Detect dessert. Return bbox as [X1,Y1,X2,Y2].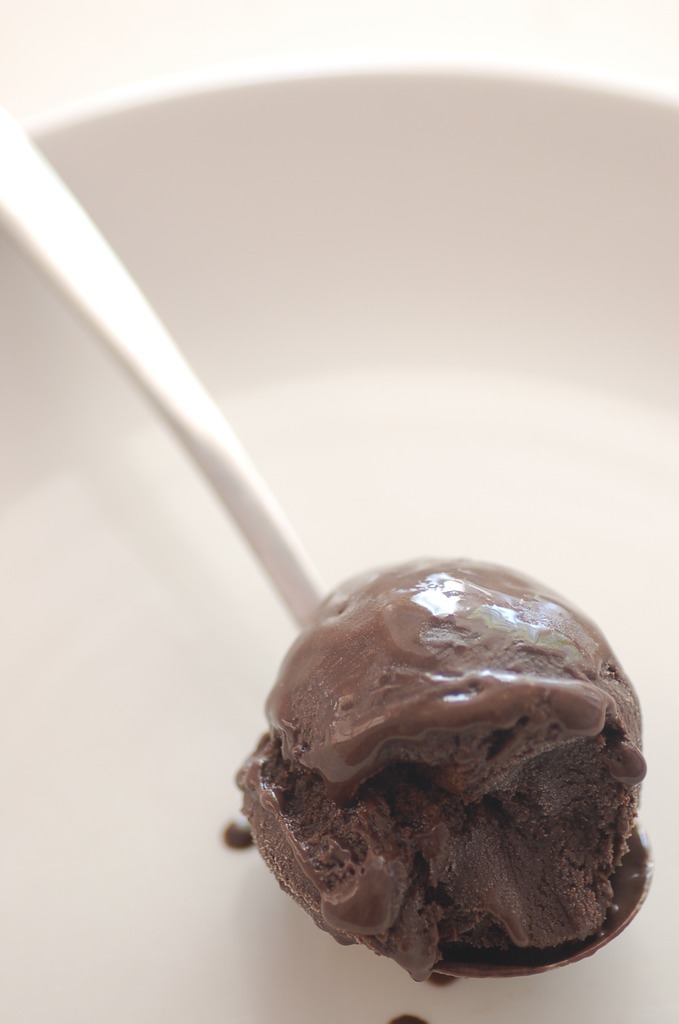
[223,582,678,1005].
